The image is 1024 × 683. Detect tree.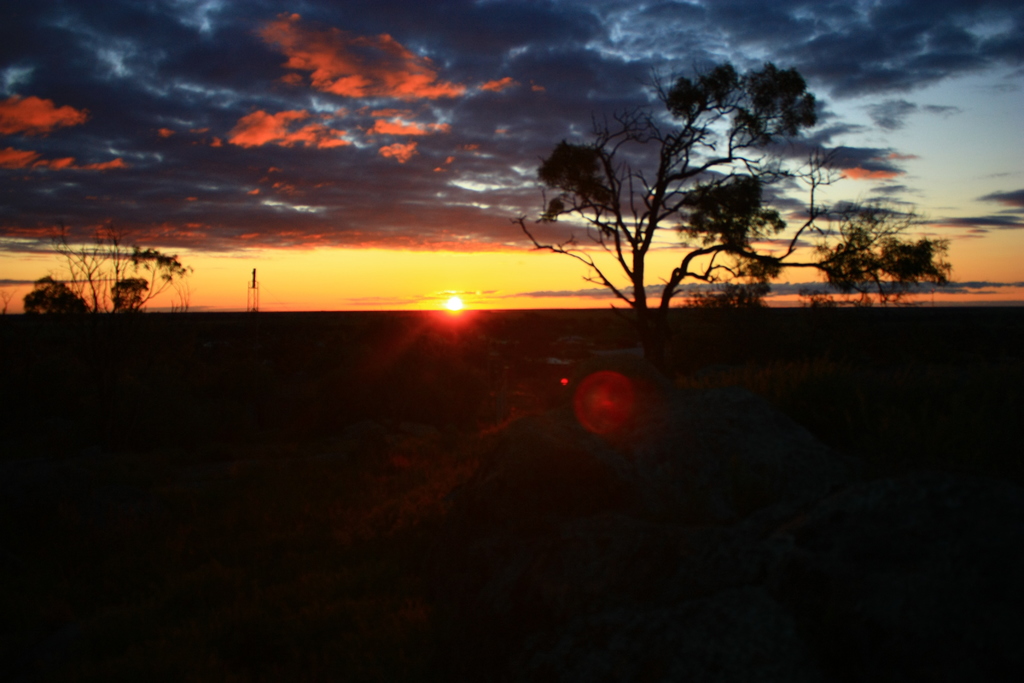
Detection: 504:63:896:325.
